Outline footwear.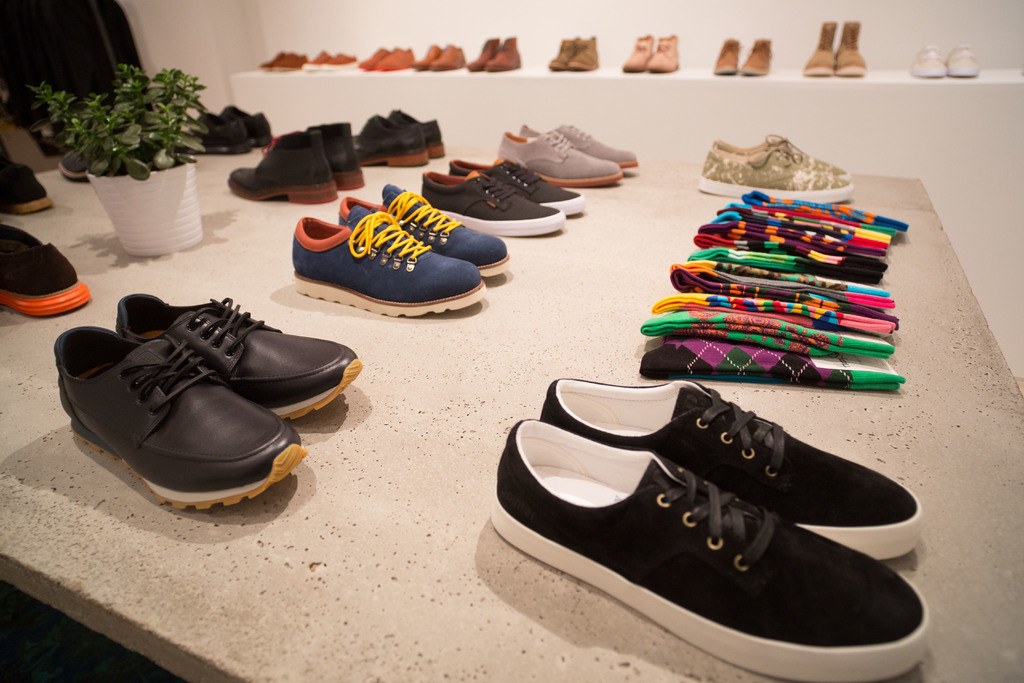
Outline: region(829, 10, 866, 77).
